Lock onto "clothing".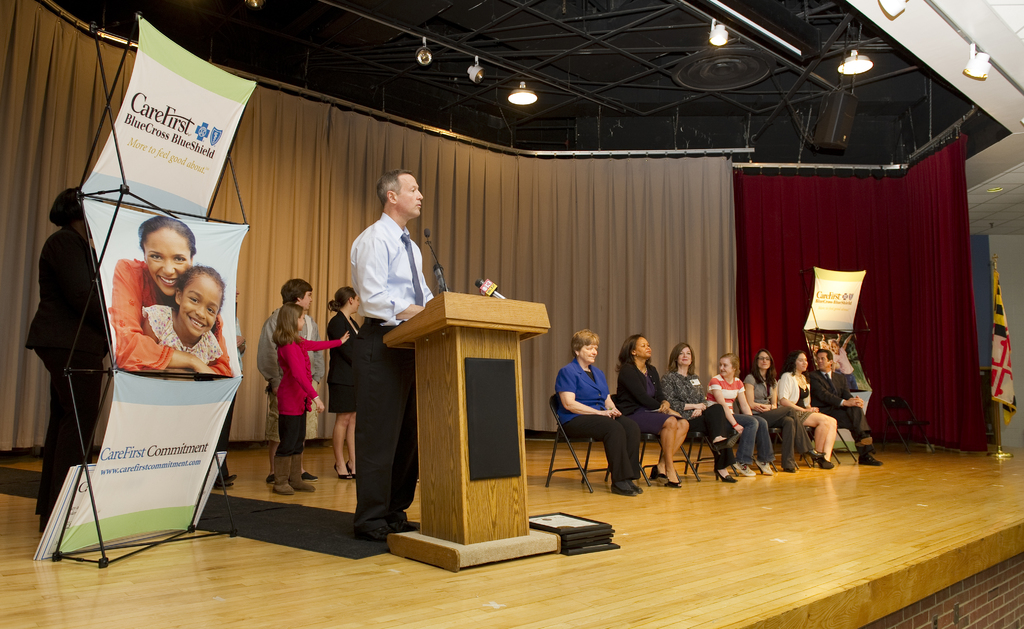
Locked: 553 357 638 484.
